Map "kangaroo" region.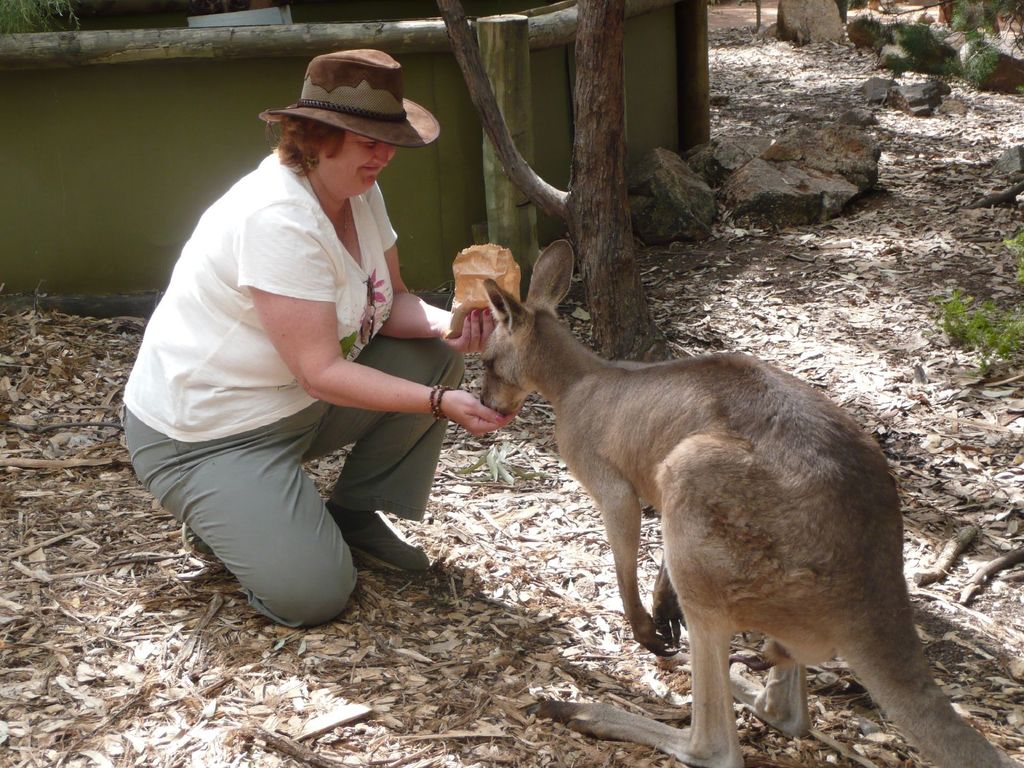
Mapped to BBox(479, 239, 1023, 767).
